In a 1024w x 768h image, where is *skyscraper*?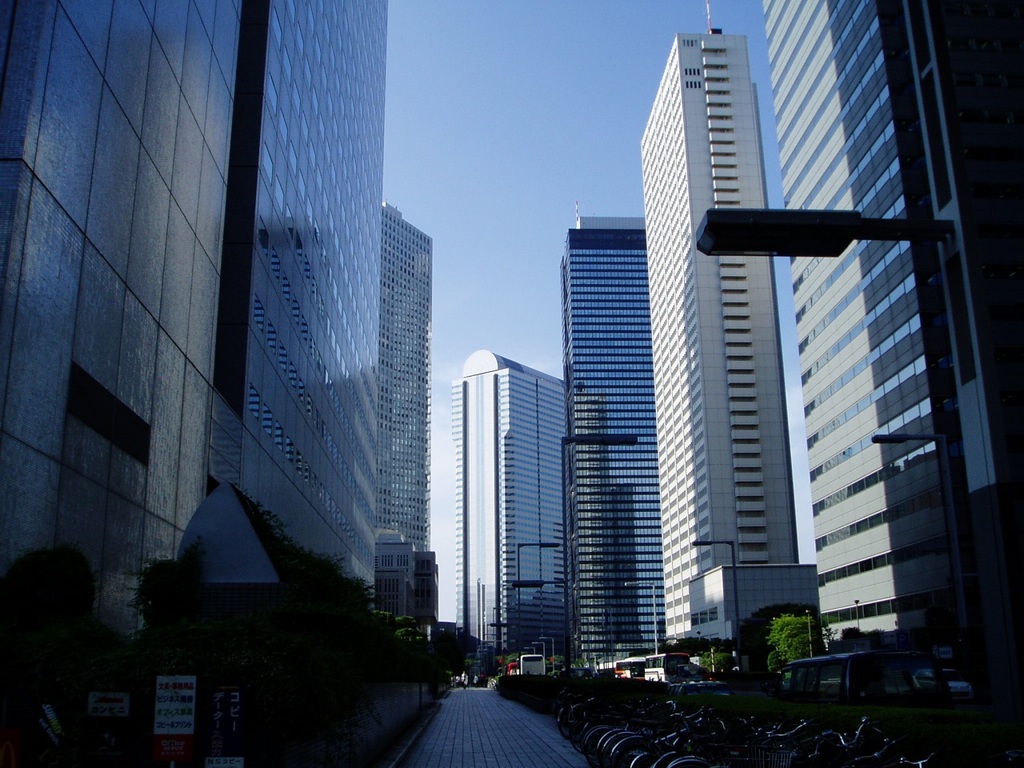
<region>761, 0, 1023, 656</region>.
